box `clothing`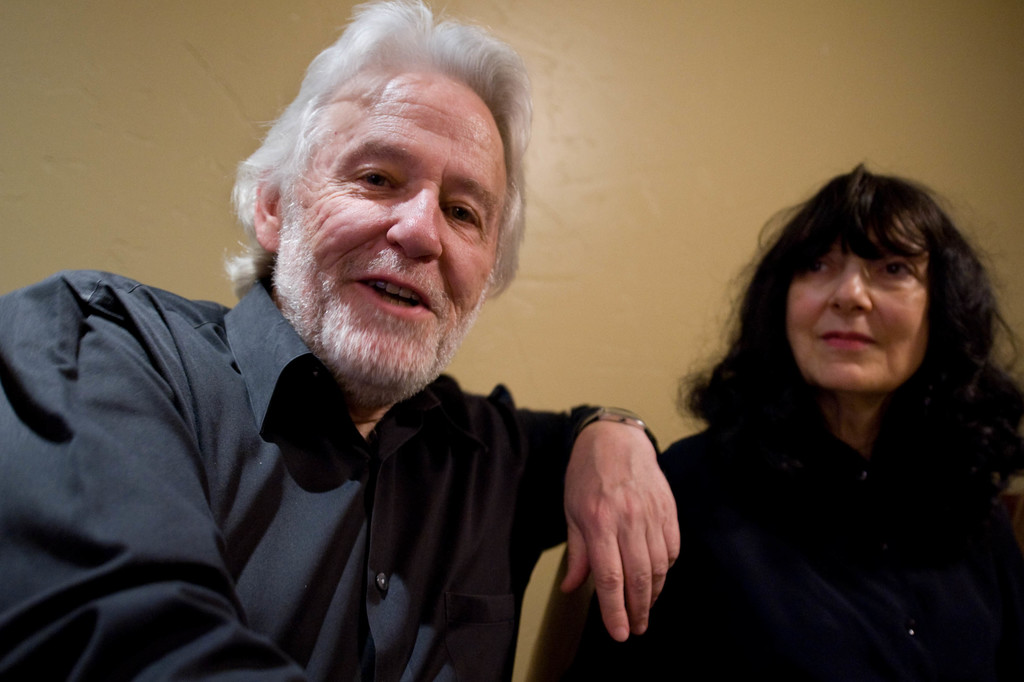
box(0, 282, 606, 681)
